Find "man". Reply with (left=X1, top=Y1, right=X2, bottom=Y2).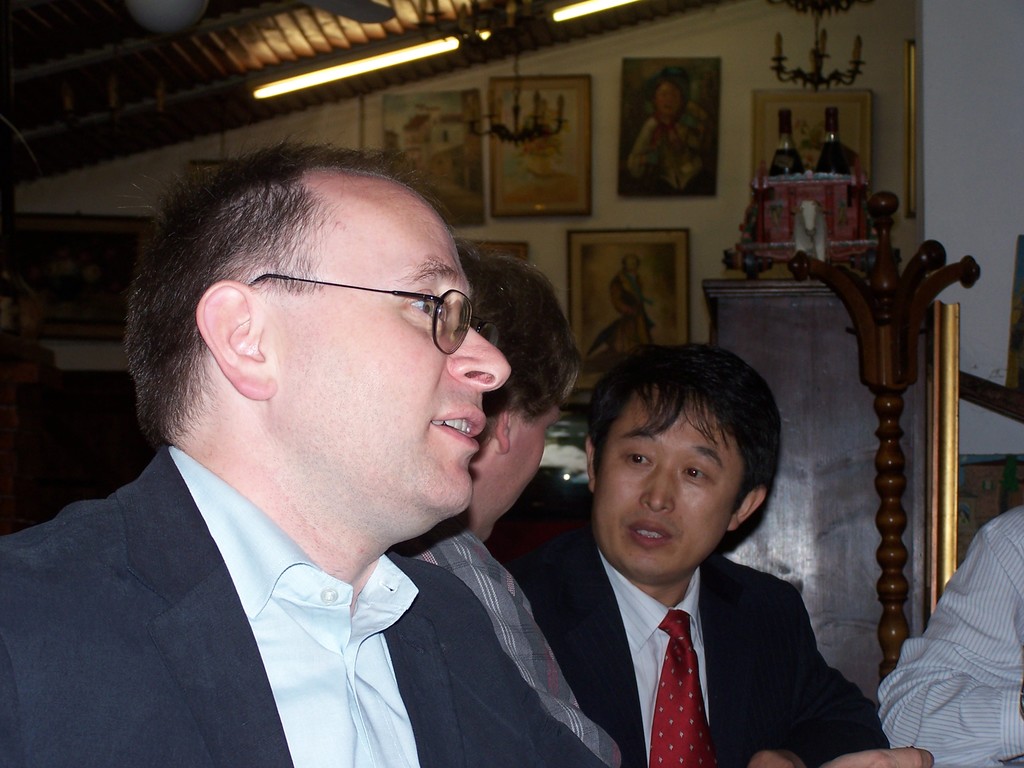
(left=390, top=247, right=615, bottom=764).
